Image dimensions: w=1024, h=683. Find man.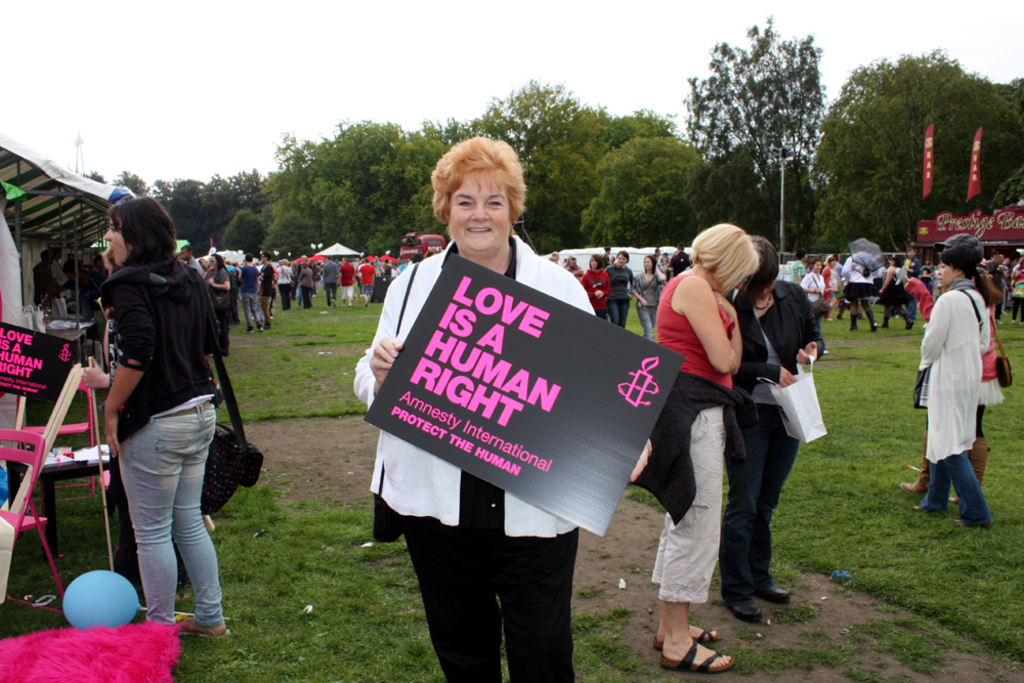
260 253 273 328.
